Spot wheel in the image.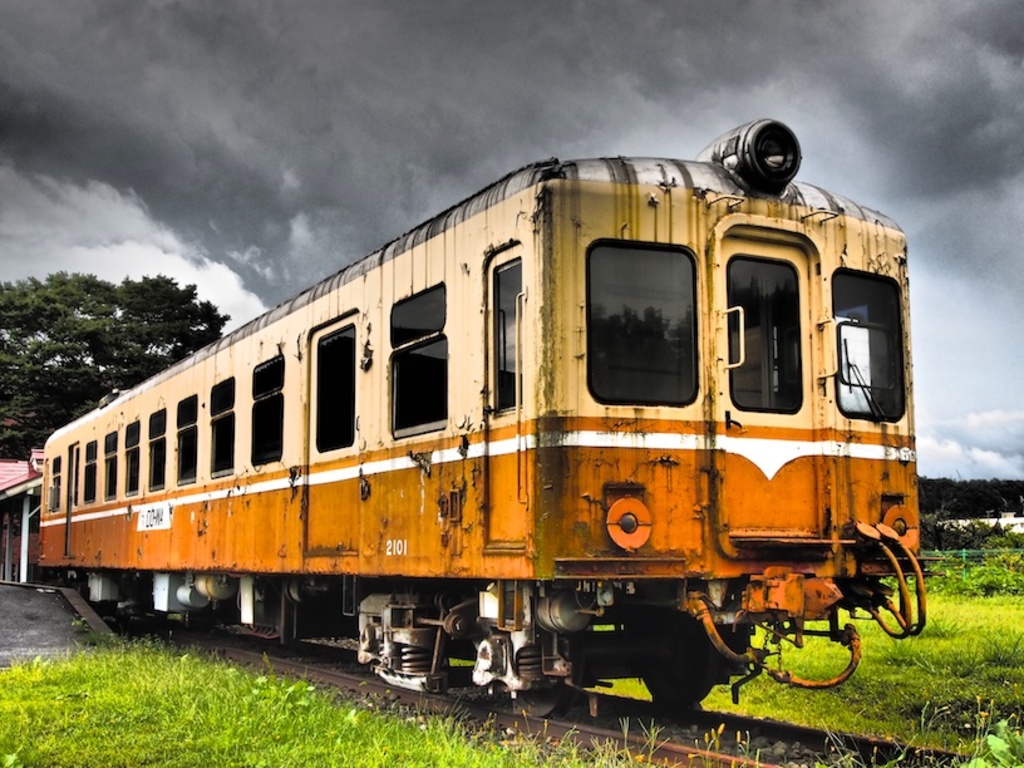
wheel found at <region>640, 670, 715, 701</region>.
